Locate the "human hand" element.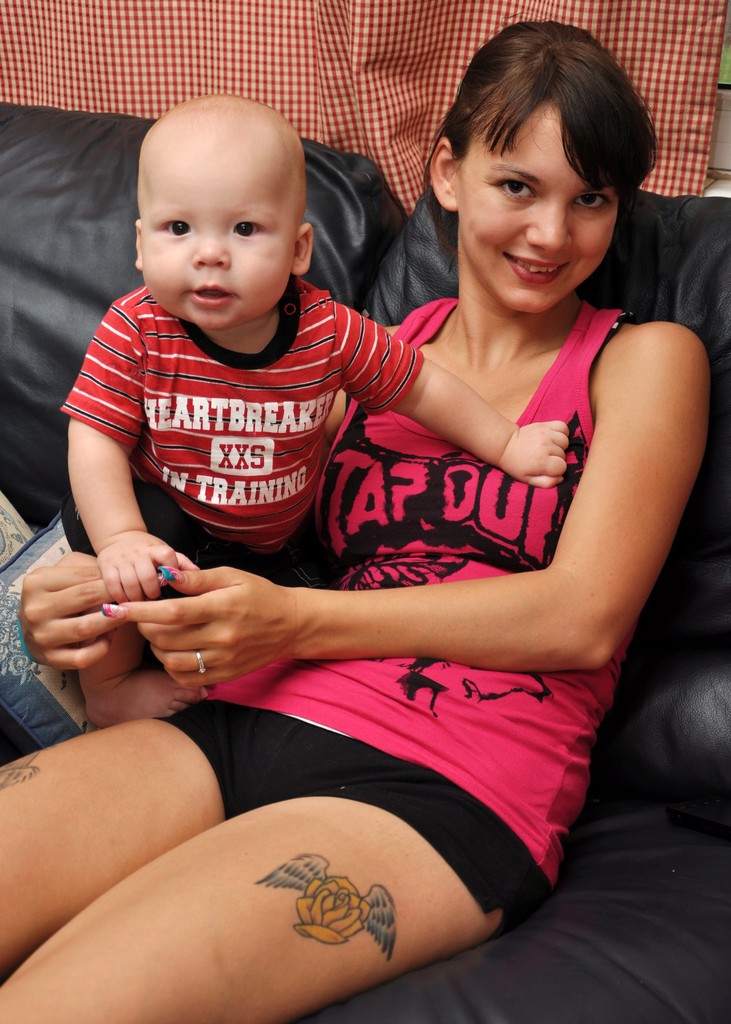
Element bbox: region(499, 419, 568, 488).
